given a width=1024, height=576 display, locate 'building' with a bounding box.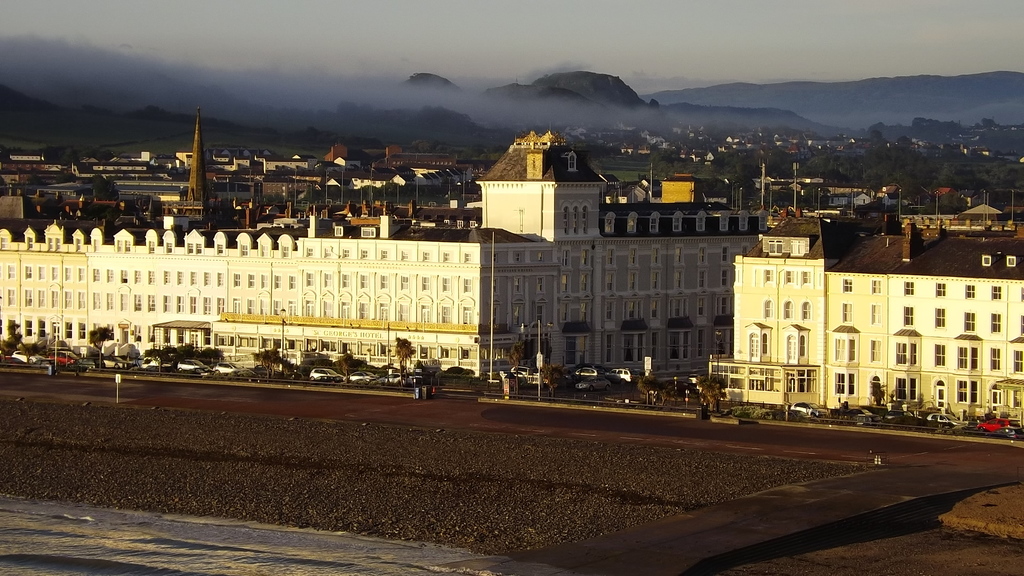
Located: x1=708, y1=217, x2=1016, y2=419.
